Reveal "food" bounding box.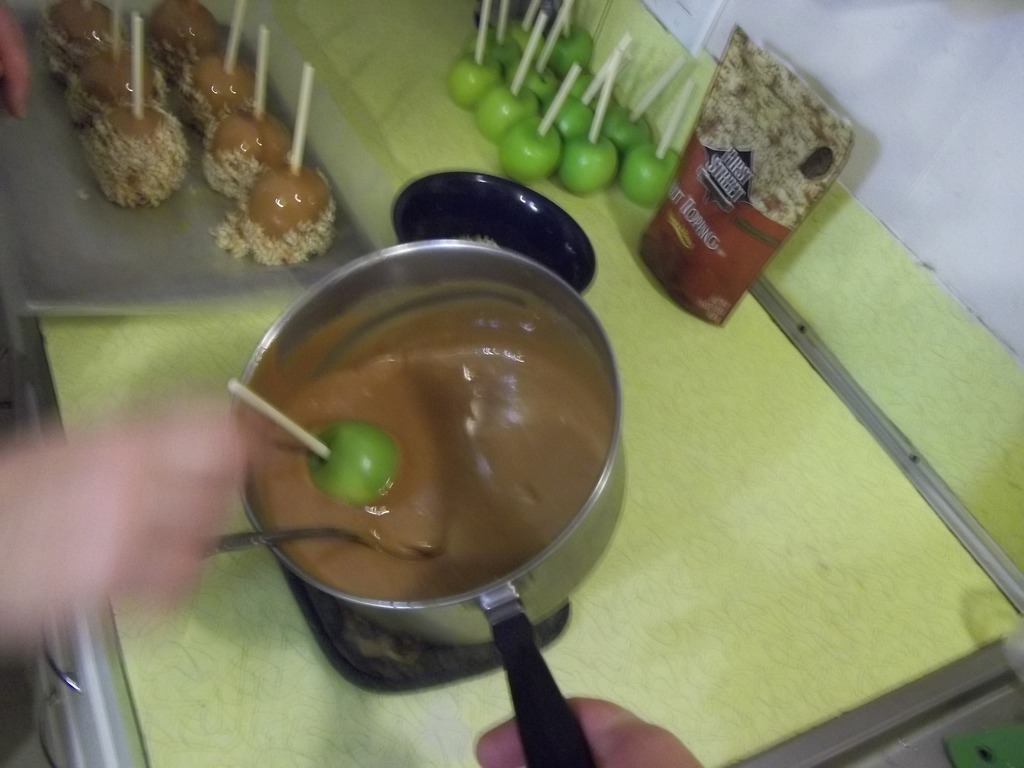
Revealed: crop(444, 0, 681, 206).
